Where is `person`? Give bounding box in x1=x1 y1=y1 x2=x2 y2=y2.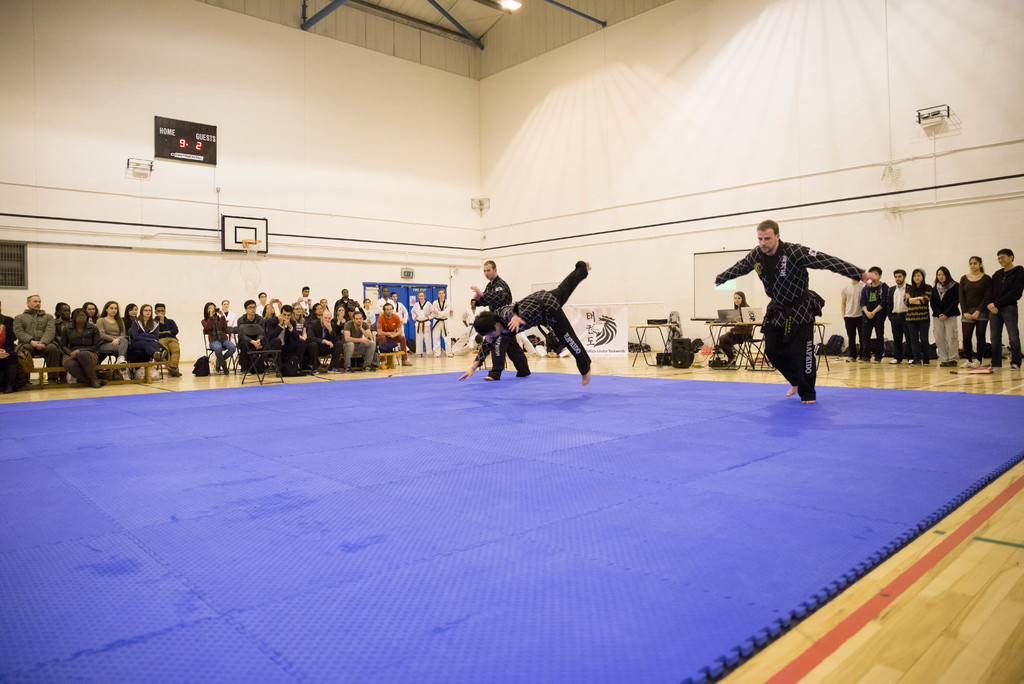
x1=742 y1=238 x2=836 y2=403.
